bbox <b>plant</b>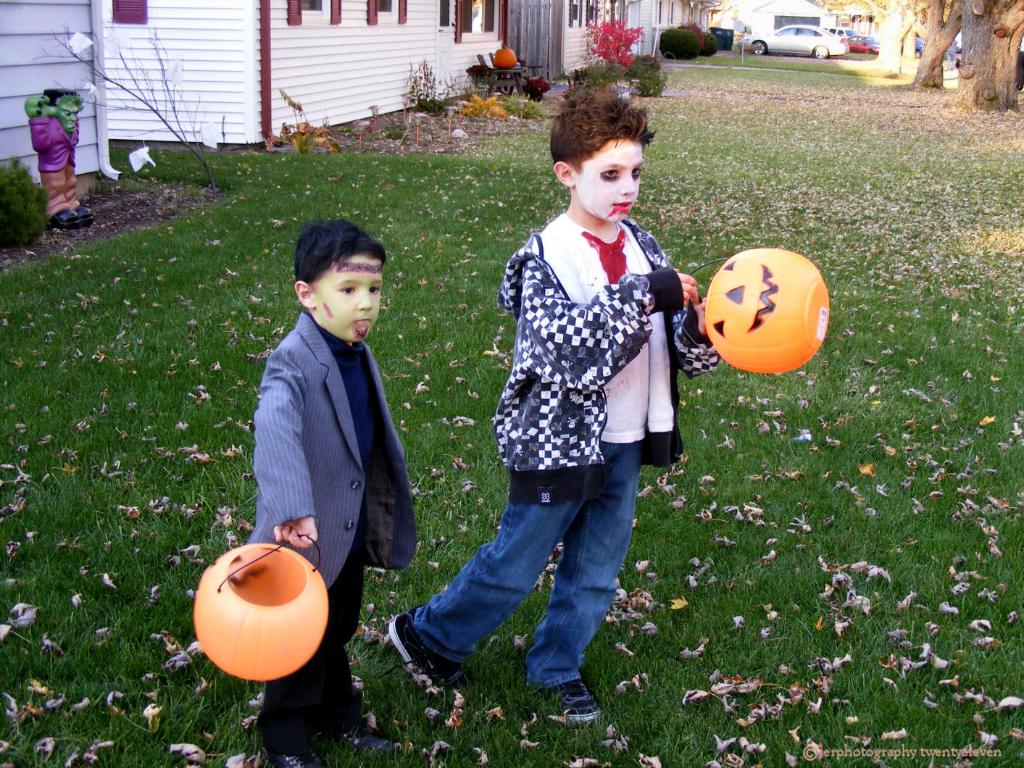
x1=448 y1=87 x2=553 y2=118
